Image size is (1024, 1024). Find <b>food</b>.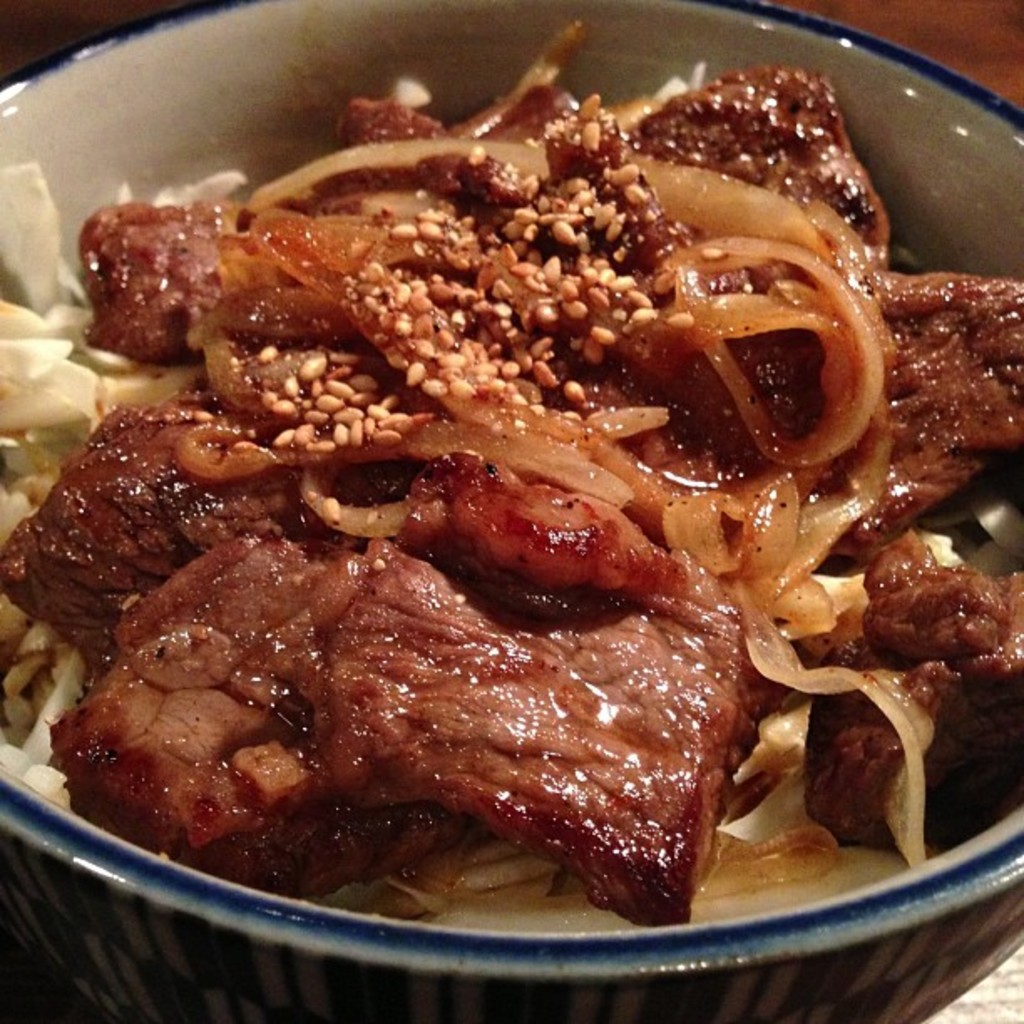
bbox(1002, 269, 1022, 818).
